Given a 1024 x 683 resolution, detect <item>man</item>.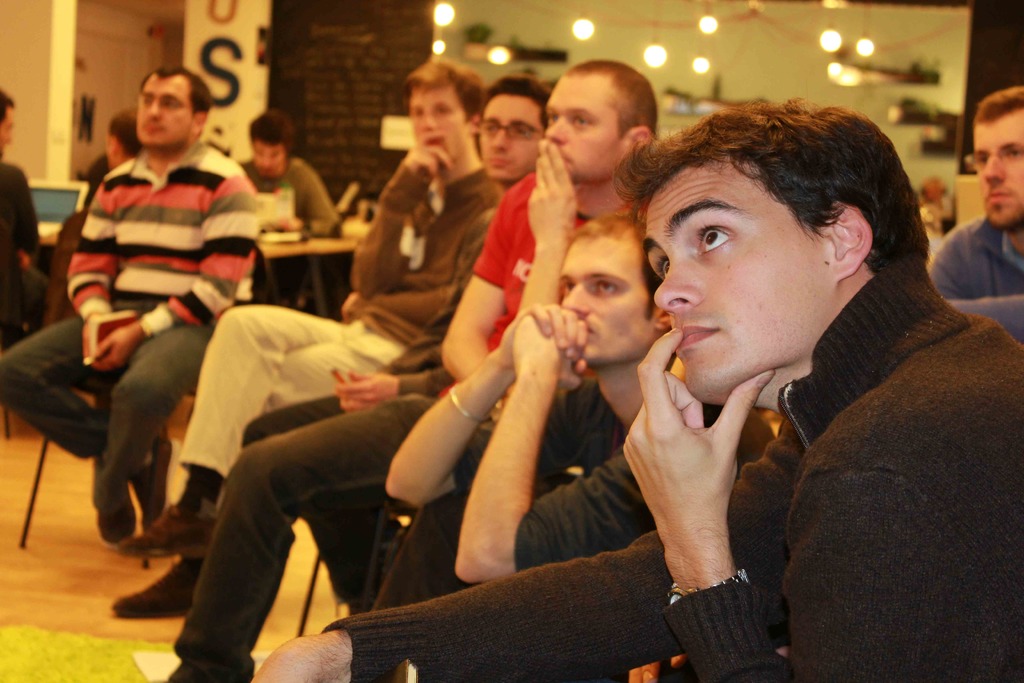
(left=0, top=82, right=53, bottom=338).
